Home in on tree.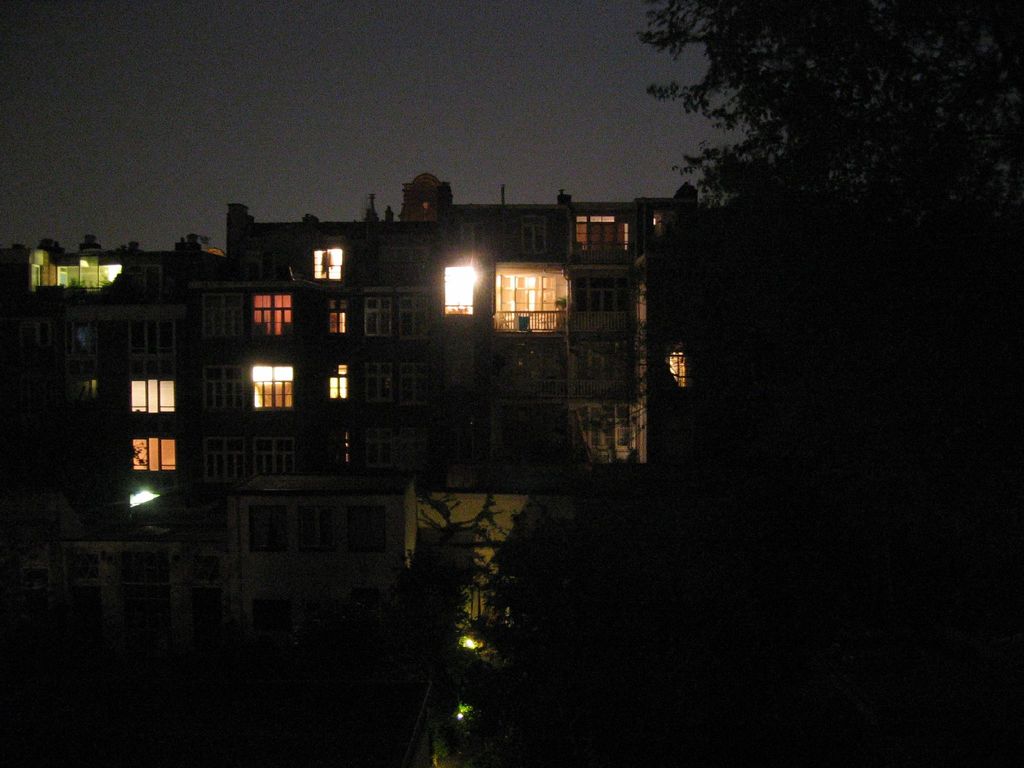
Homed in at [left=359, top=498, right=552, bottom=767].
